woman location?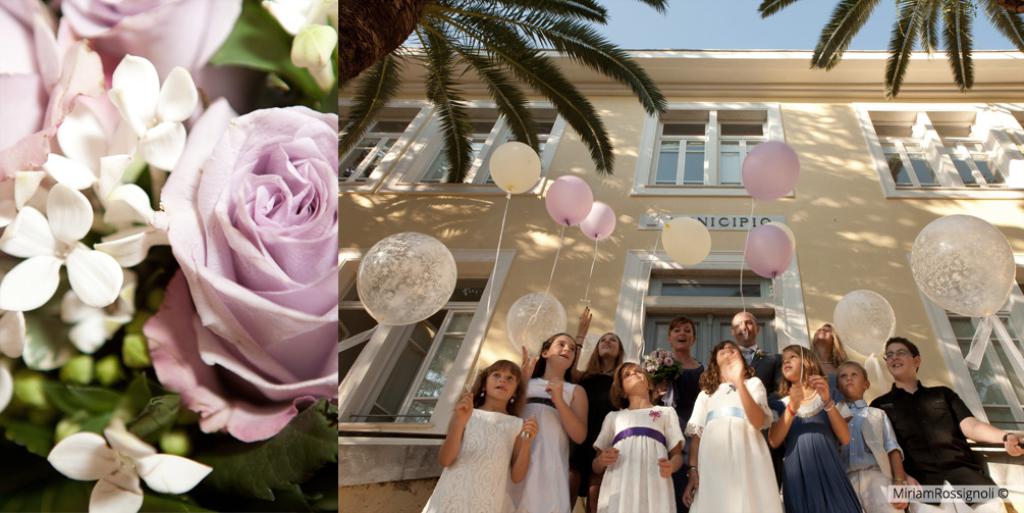
<box>574,298,659,512</box>
